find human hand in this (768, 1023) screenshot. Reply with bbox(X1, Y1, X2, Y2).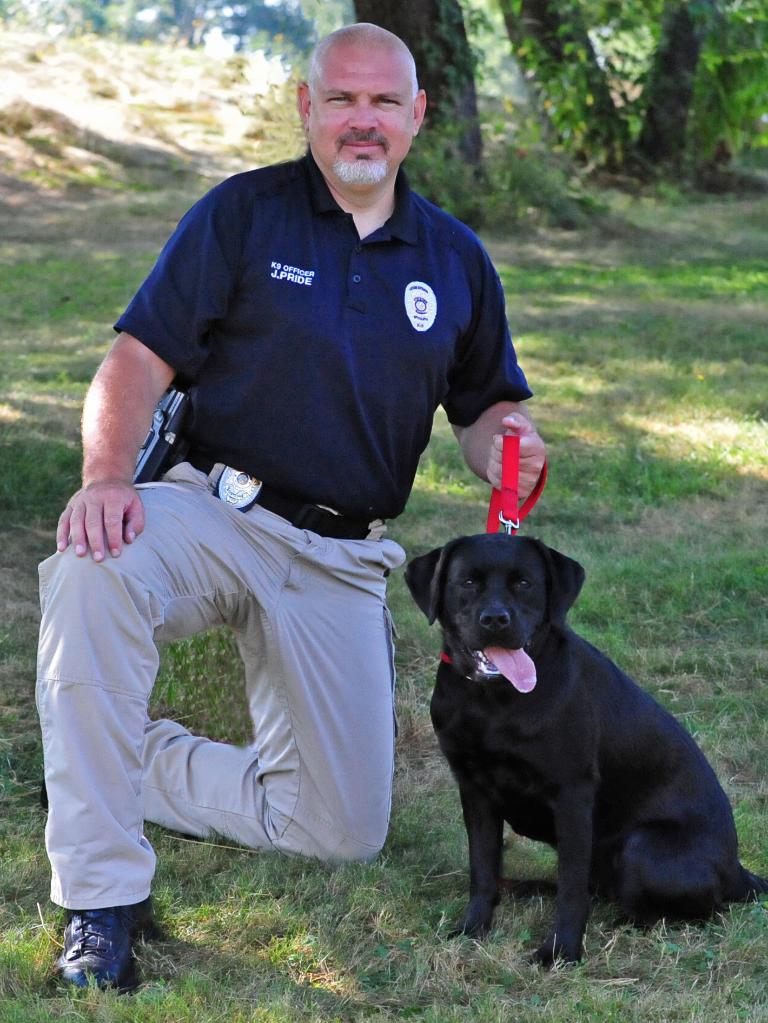
bbox(55, 480, 146, 564).
